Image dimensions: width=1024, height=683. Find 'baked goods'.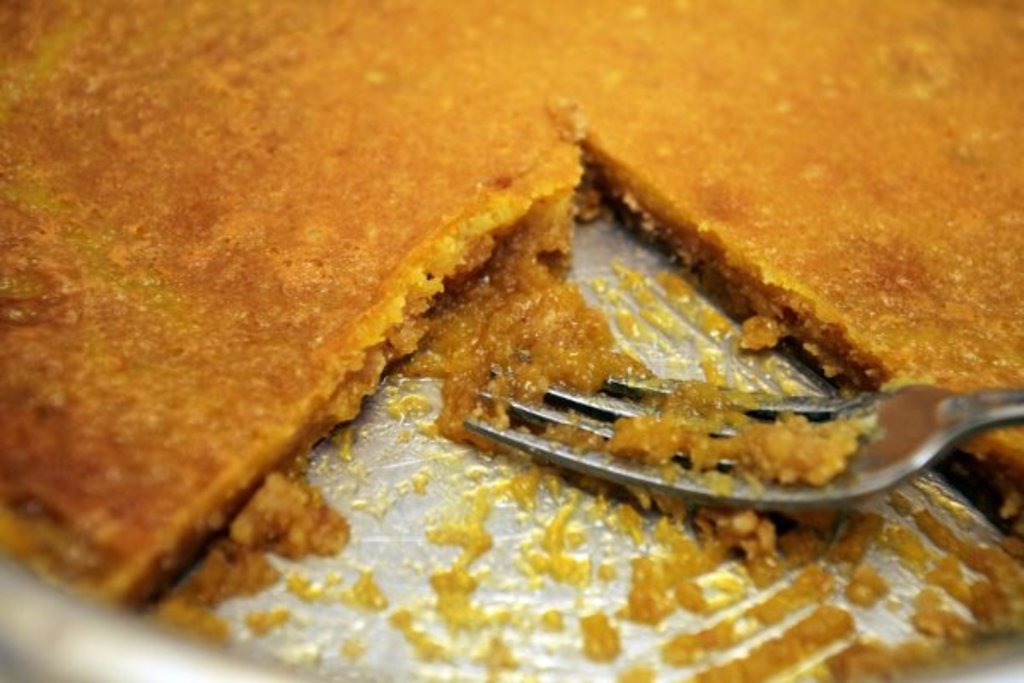
region(0, 0, 1022, 628).
